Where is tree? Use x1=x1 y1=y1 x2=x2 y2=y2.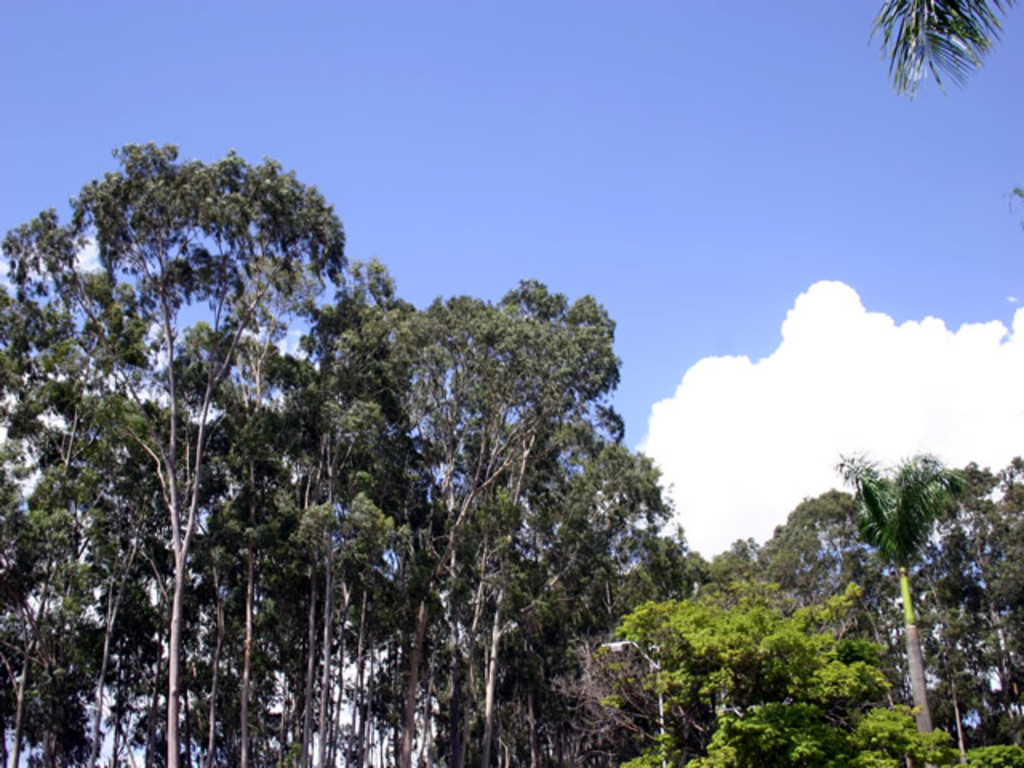
x1=864 y1=0 x2=1013 y2=99.
